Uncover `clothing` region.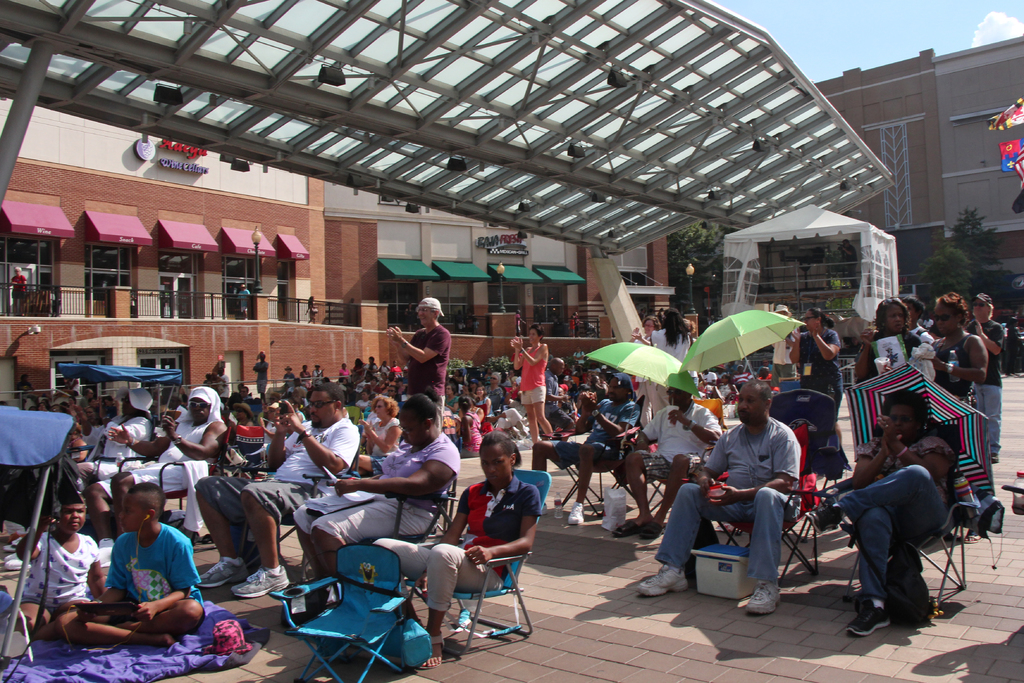
Uncovered: region(905, 329, 929, 361).
